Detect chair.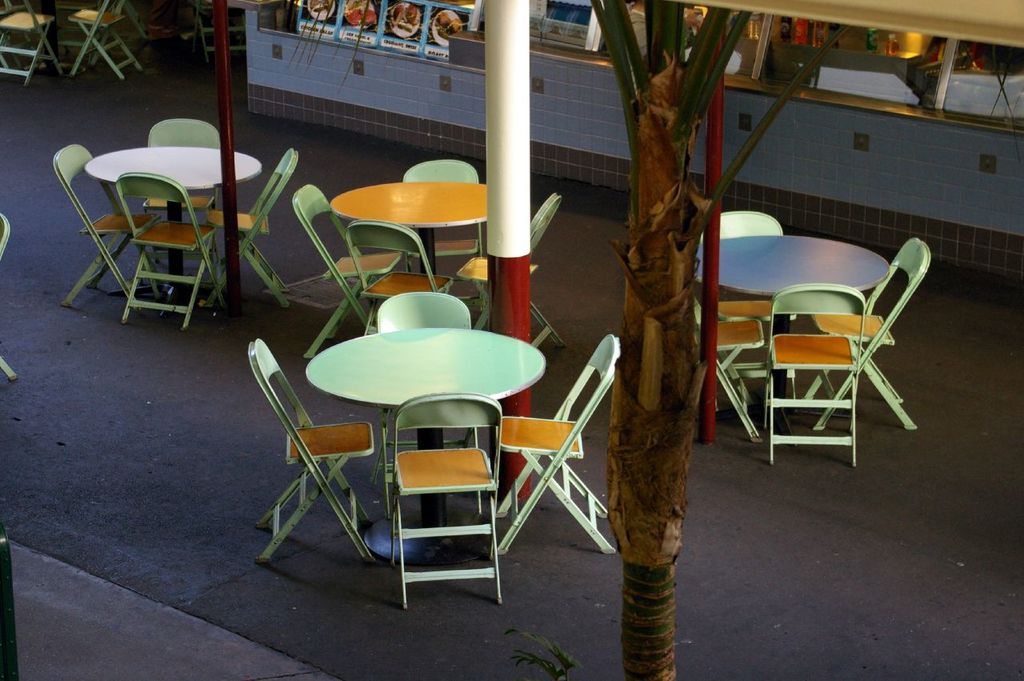
Detected at box=[803, 234, 931, 431].
